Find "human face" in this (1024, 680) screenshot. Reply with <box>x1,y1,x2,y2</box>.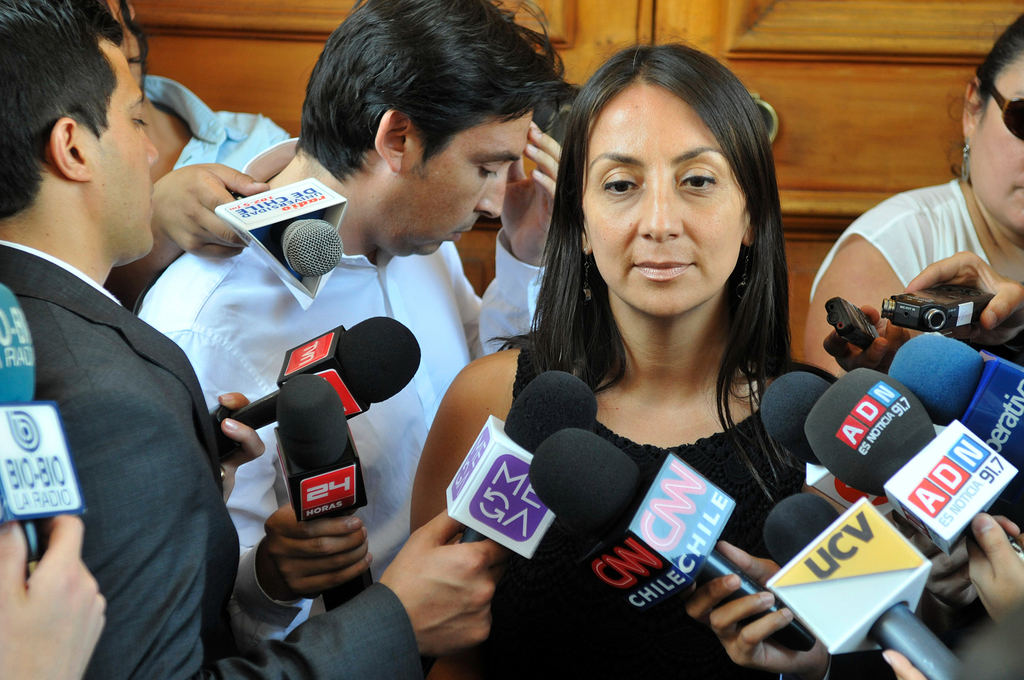
<box>978,59,1023,232</box>.
